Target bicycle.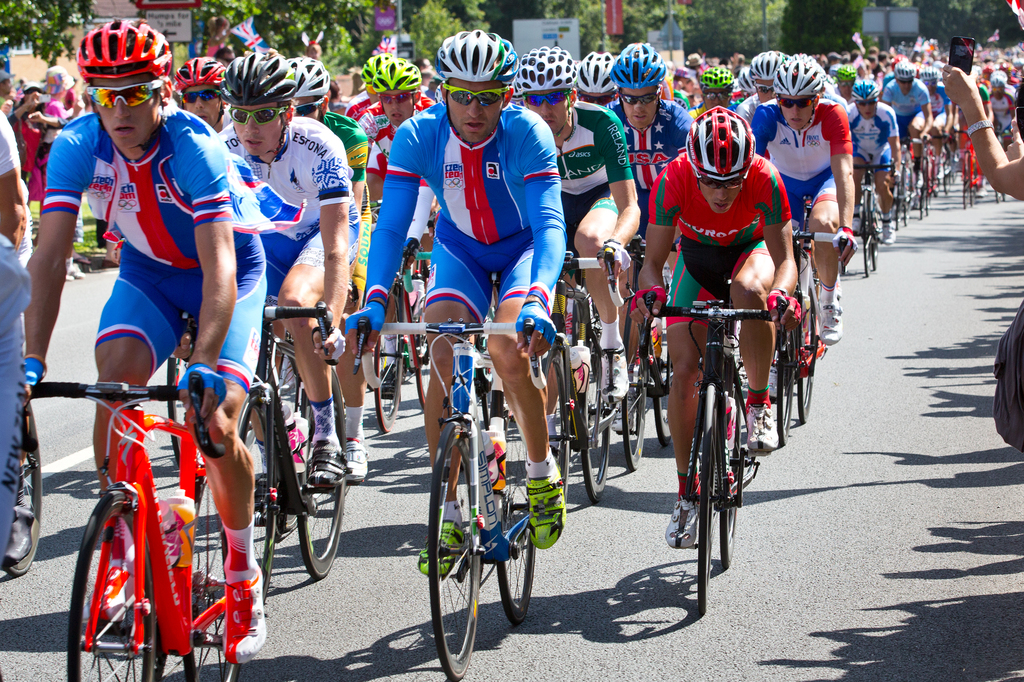
Target region: (x1=242, y1=295, x2=382, y2=598).
